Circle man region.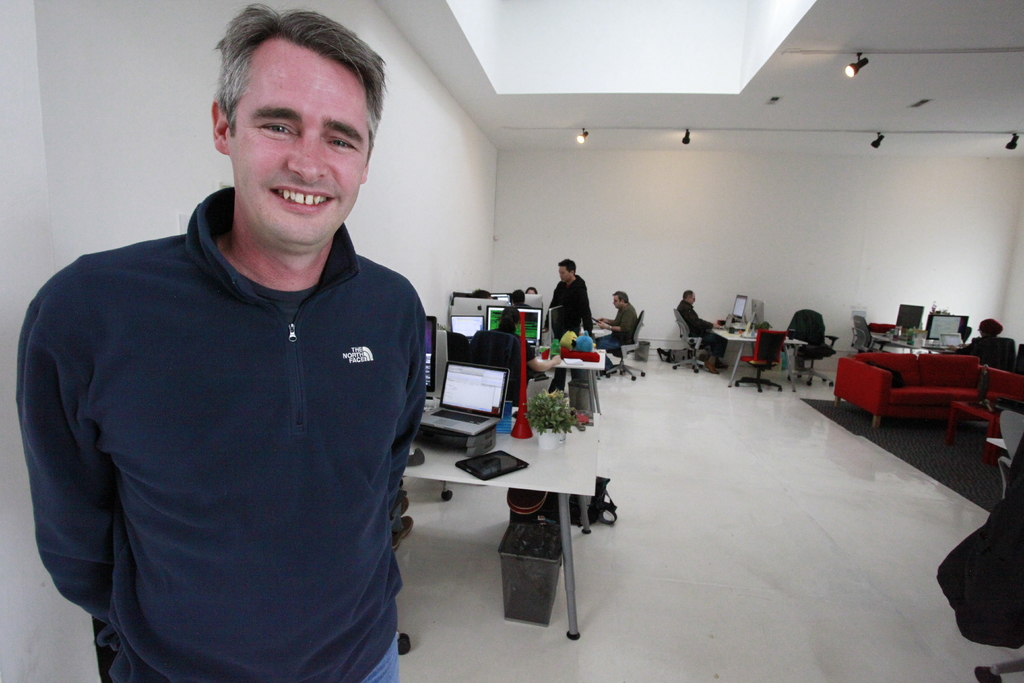
Region: x1=580 y1=283 x2=641 y2=334.
